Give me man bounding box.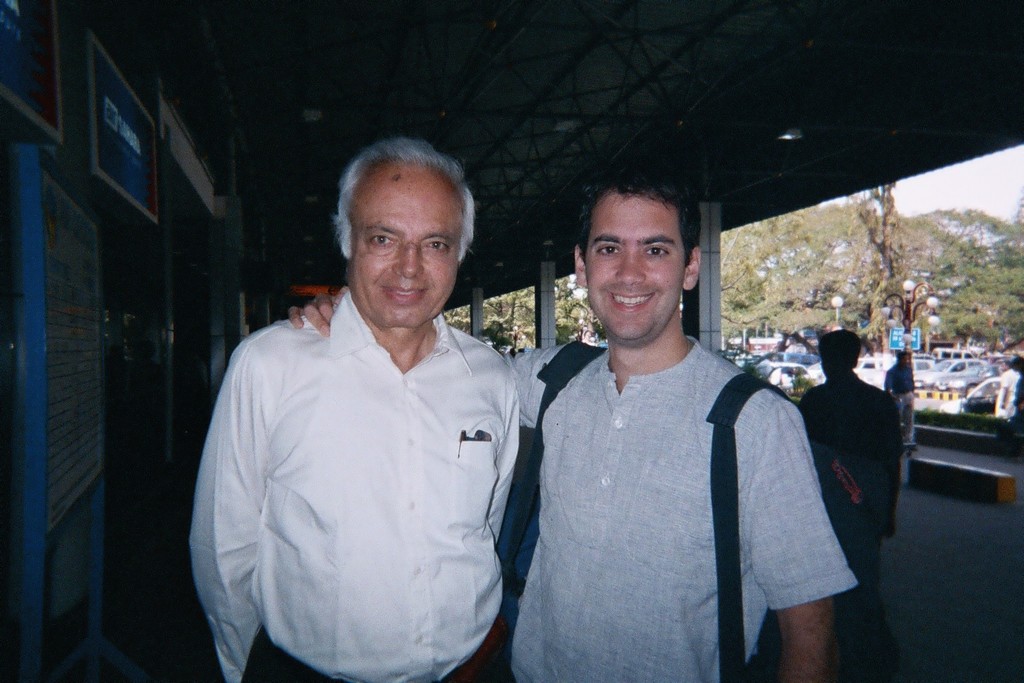
(993, 359, 1021, 438).
